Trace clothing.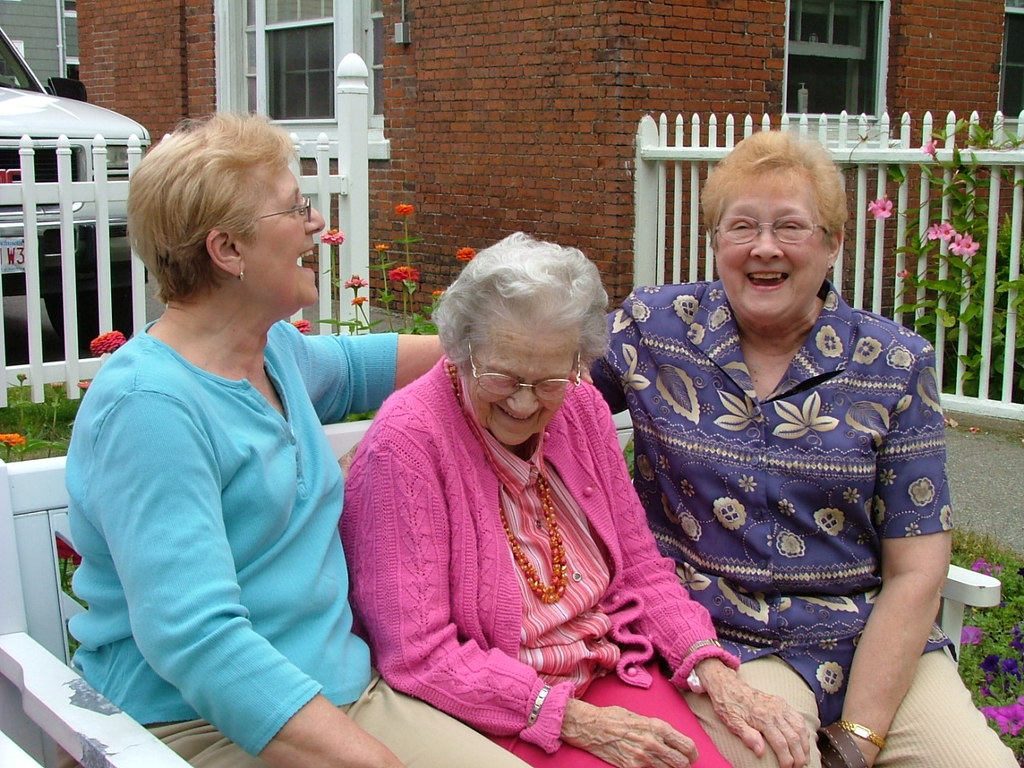
Traced to box(139, 678, 534, 767).
